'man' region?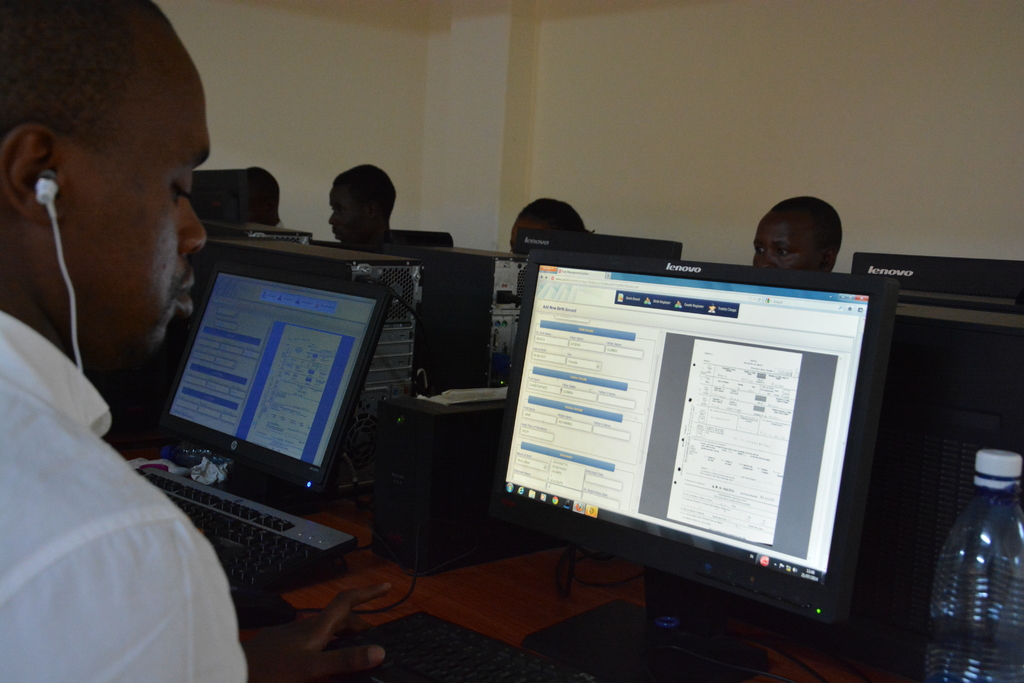
crop(0, 0, 253, 584)
